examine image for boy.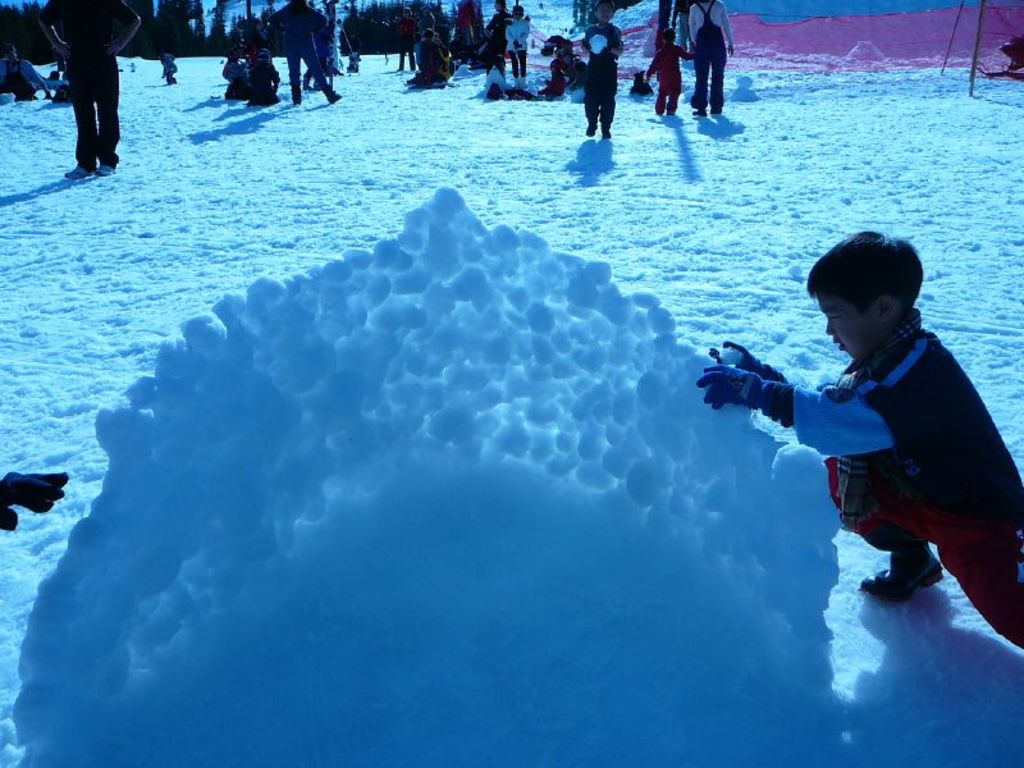
Examination result: (x1=582, y1=0, x2=626, y2=142).
